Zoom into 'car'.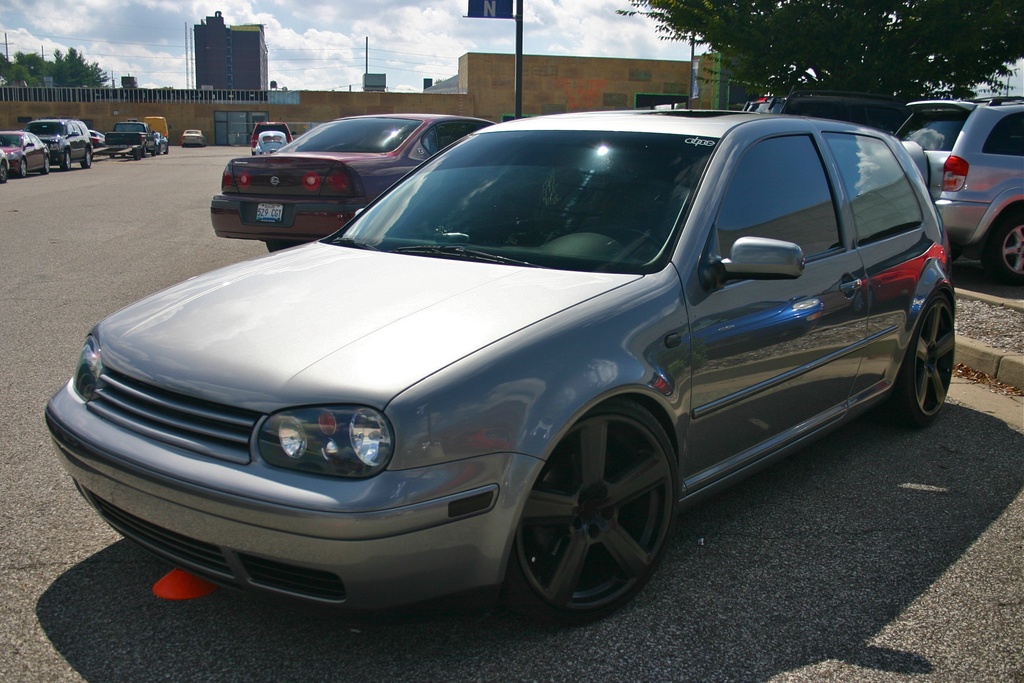
Zoom target: locate(249, 122, 292, 150).
